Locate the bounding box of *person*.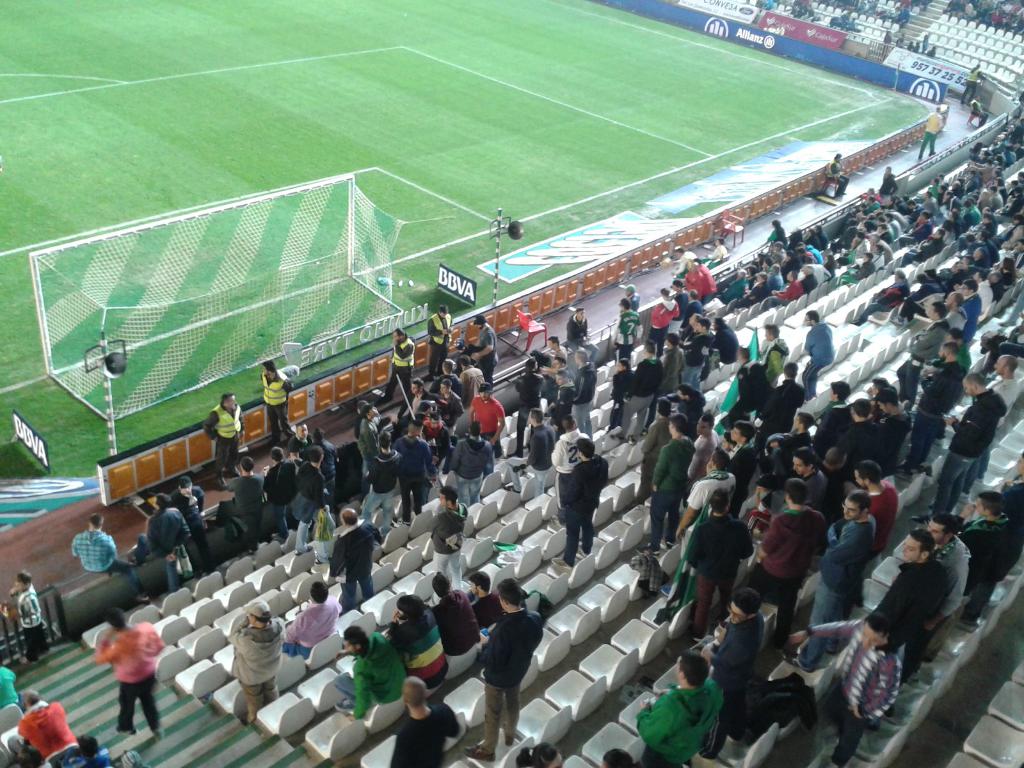
Bounding box: pyautogui.locateOnScreen(385, 676, 467, 767).
